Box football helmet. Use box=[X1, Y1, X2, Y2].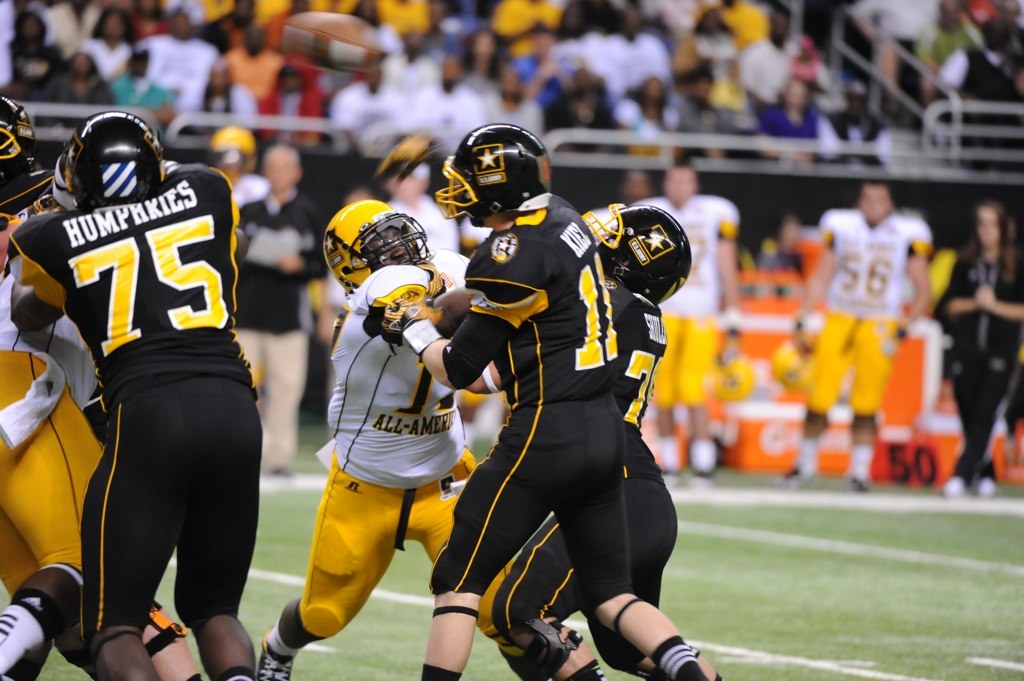
box=[325, 198, 429, 292].
